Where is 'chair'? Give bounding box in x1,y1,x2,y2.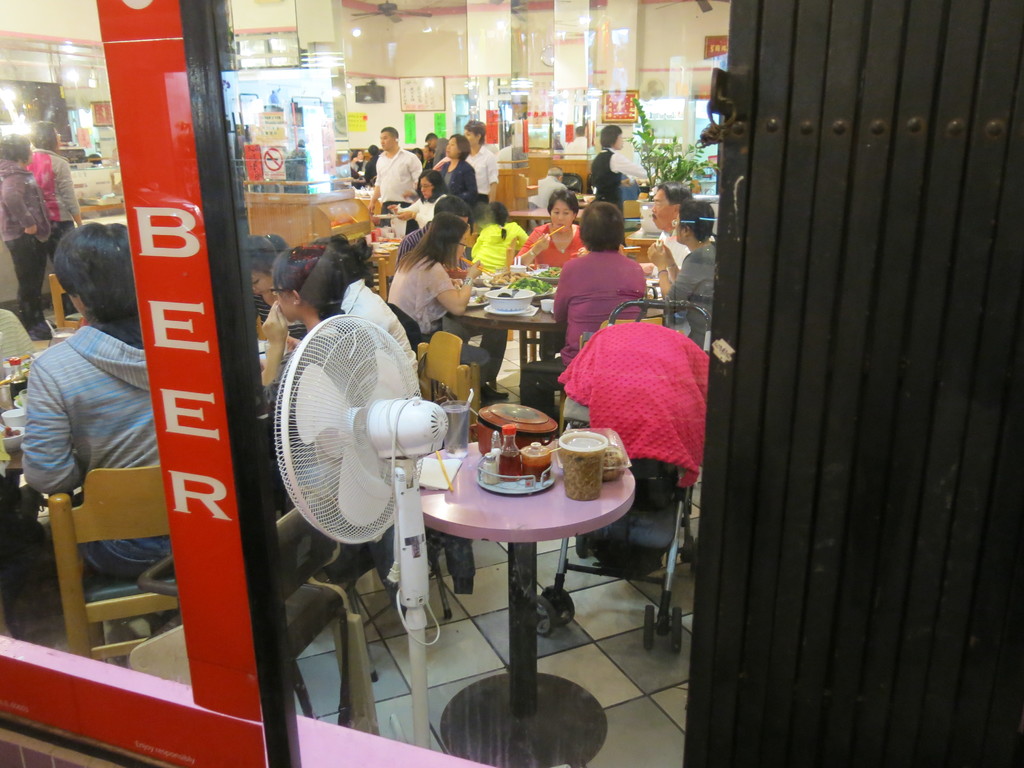
622,236,676,321.
